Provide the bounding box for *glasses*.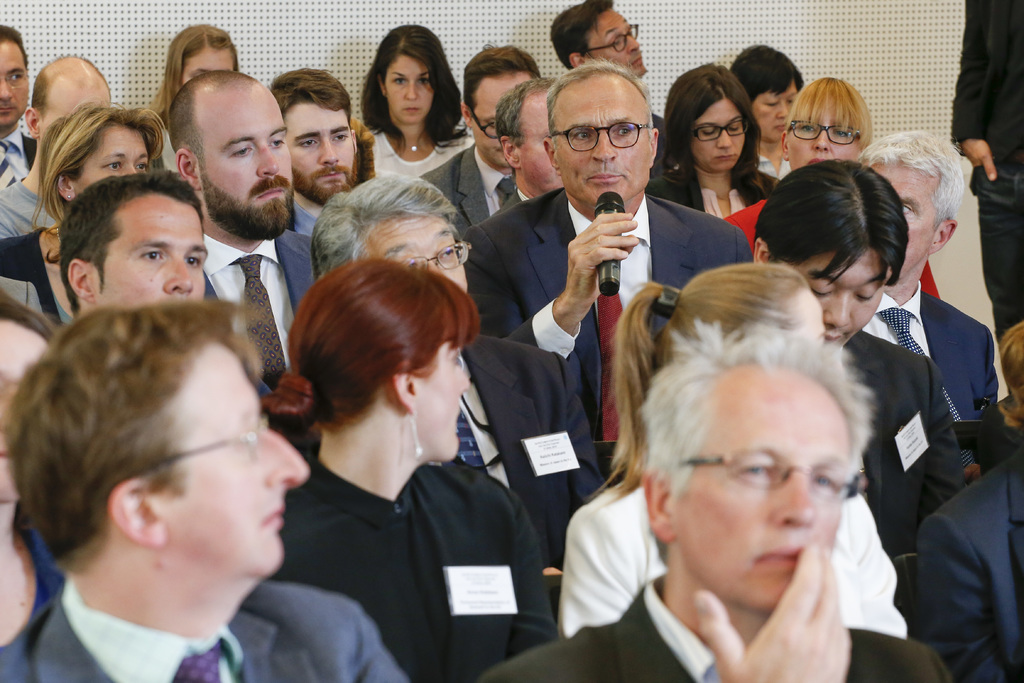
466:106:496:135.
